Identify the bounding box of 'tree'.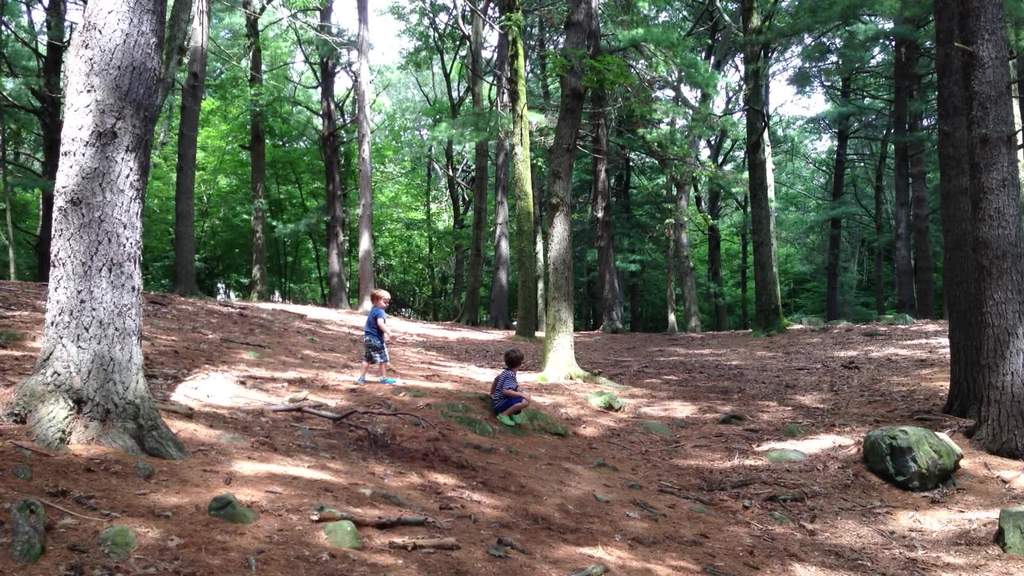
locate(209, 0, 322, 304).
